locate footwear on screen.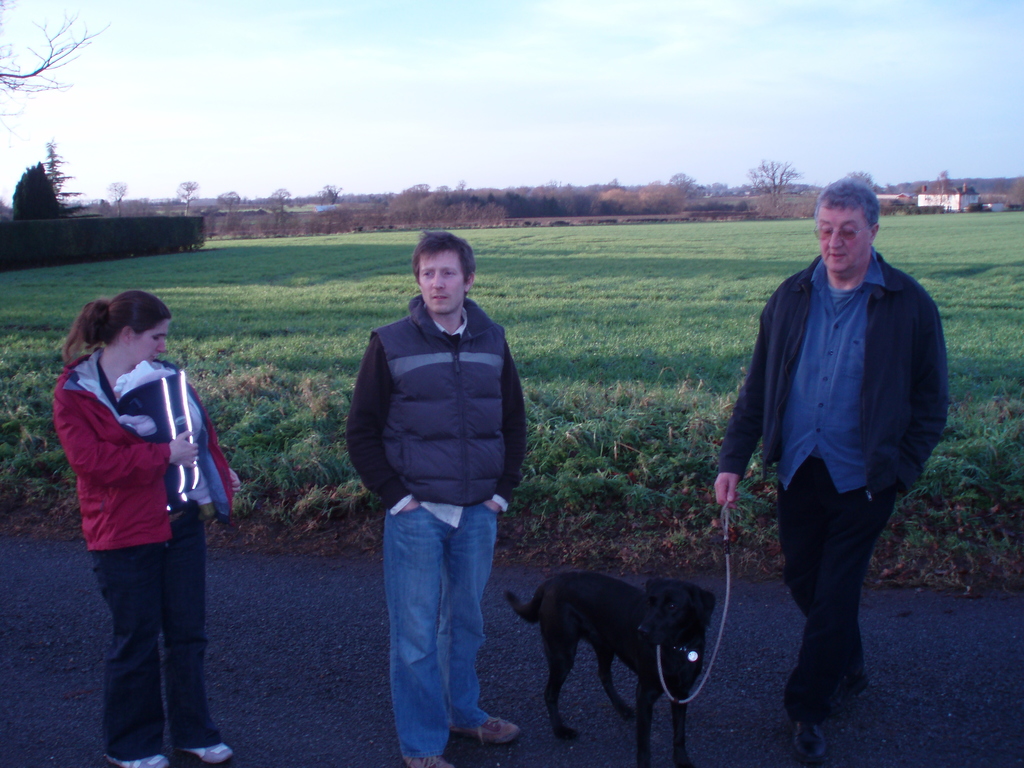
On screen at 796:721:828:757.
